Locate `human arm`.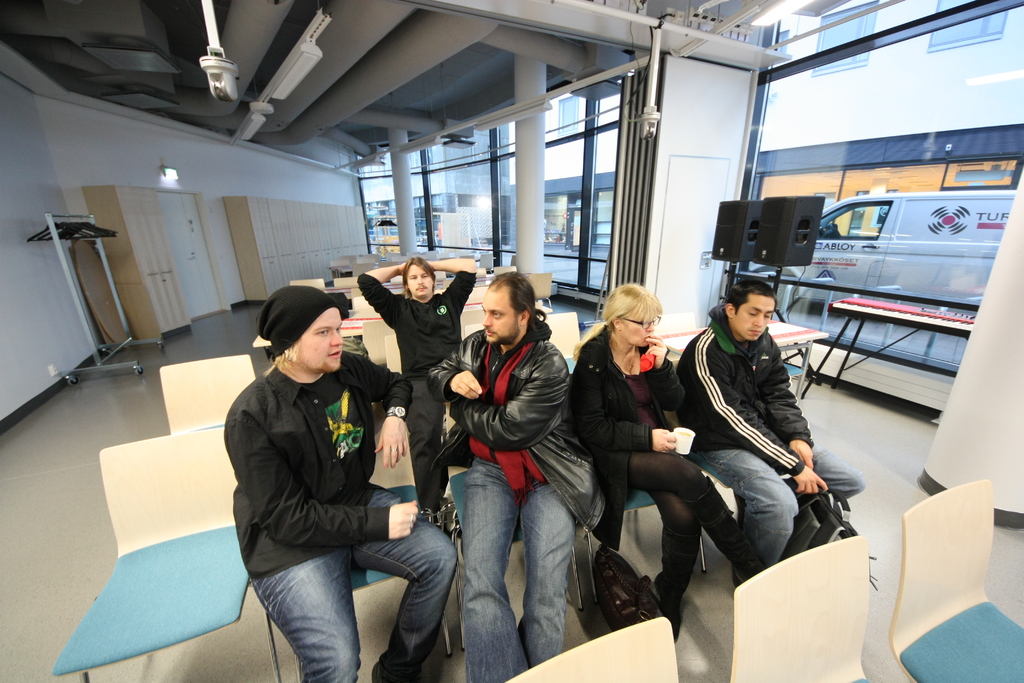
Bounding box: l=428, t=338, r=481, b=399.
